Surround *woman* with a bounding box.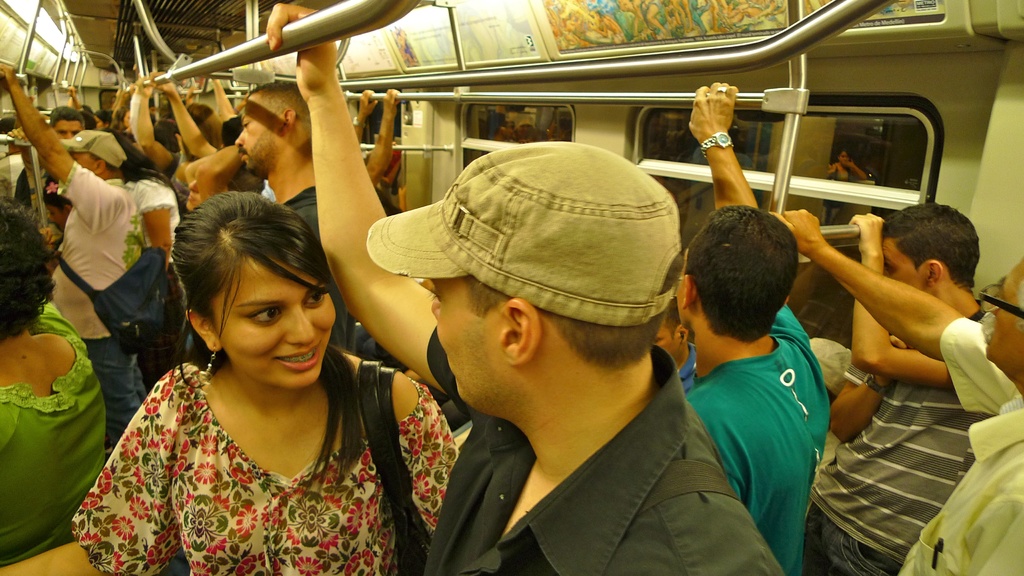
[left=0, top=207, right=118, bottom=575].
